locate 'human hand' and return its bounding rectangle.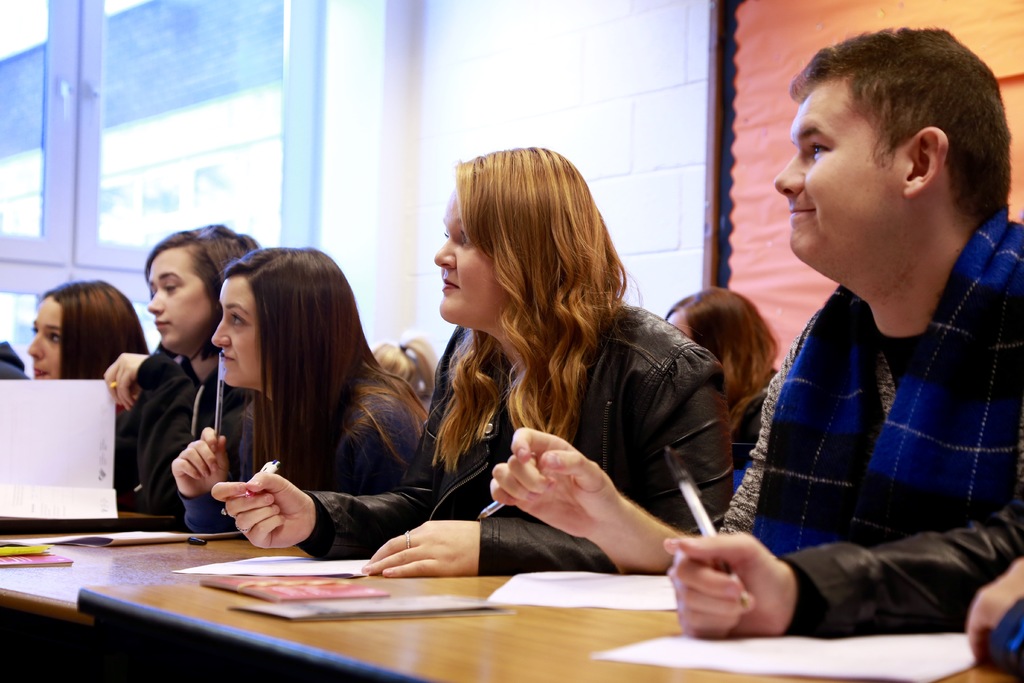
select_region(211, 470, 313, 549).
